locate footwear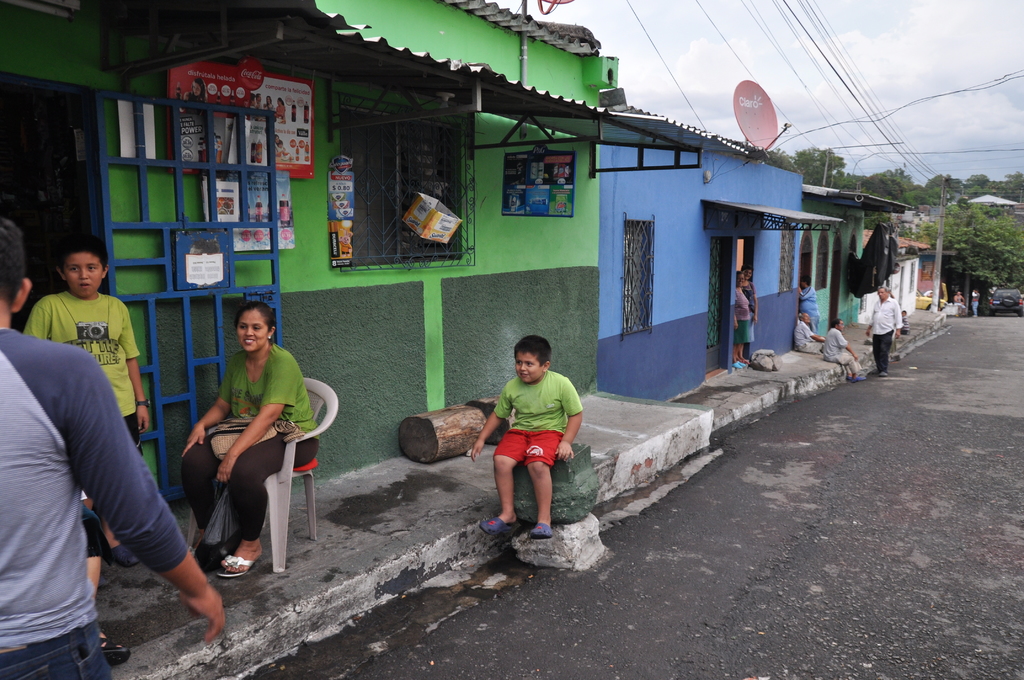
<region>486, 517, 521, 531</region>
